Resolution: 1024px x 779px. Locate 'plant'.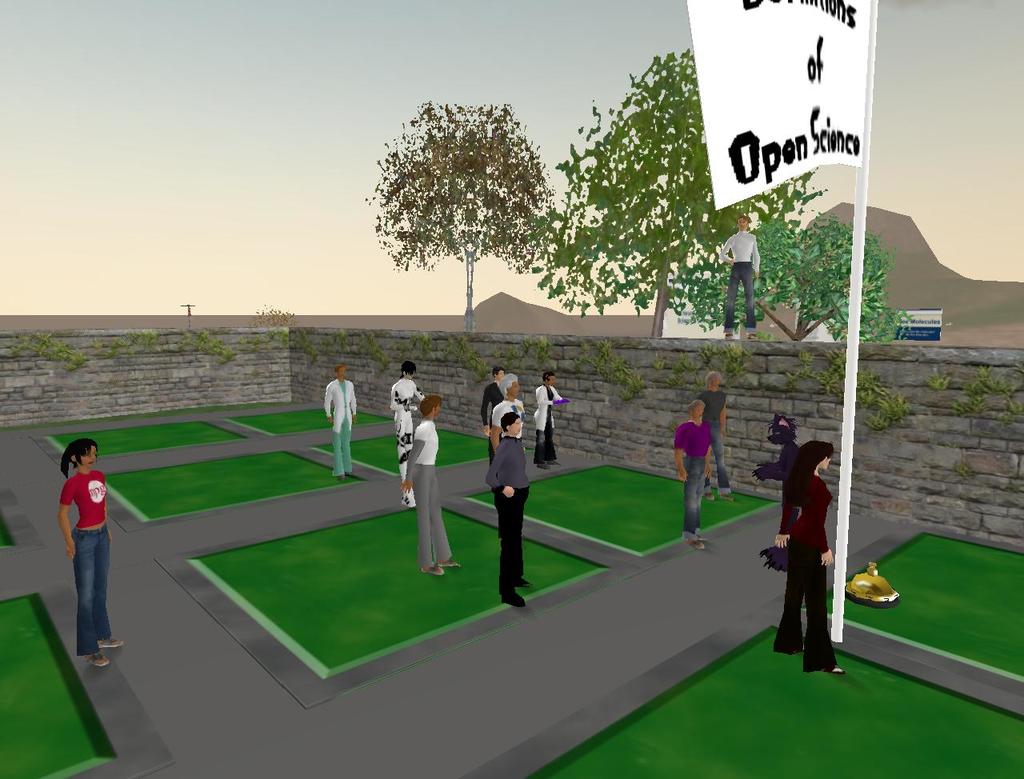
select_region(779, 353, 848, 410).
